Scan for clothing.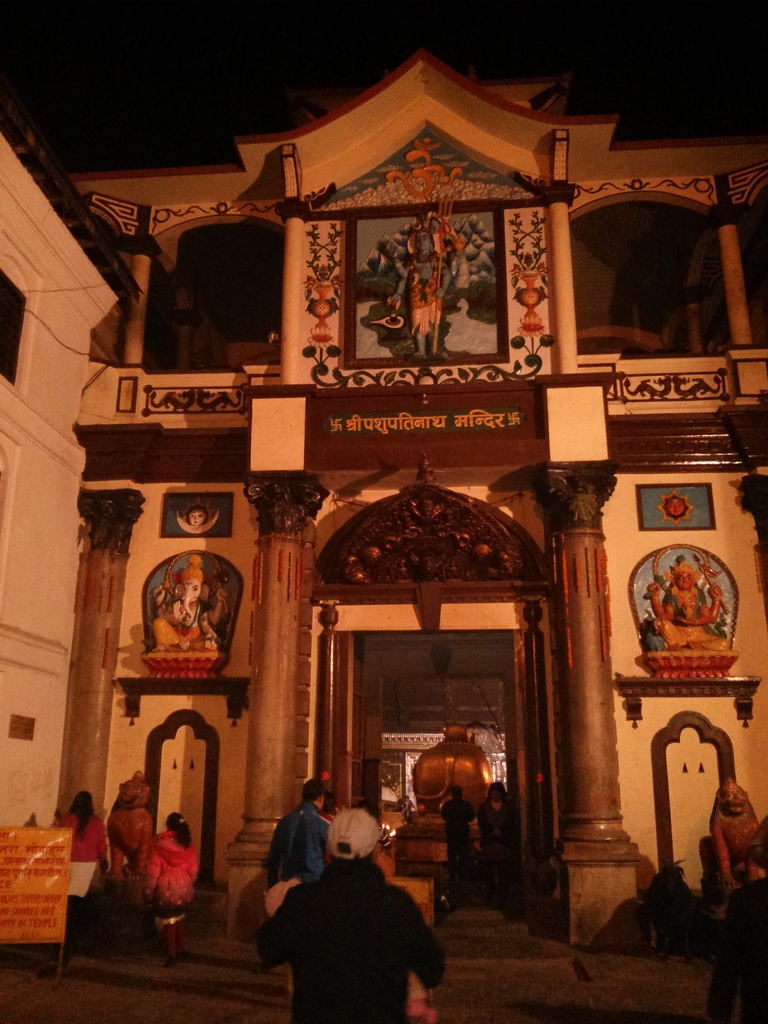
Scan result: 250/803/451/1021.
